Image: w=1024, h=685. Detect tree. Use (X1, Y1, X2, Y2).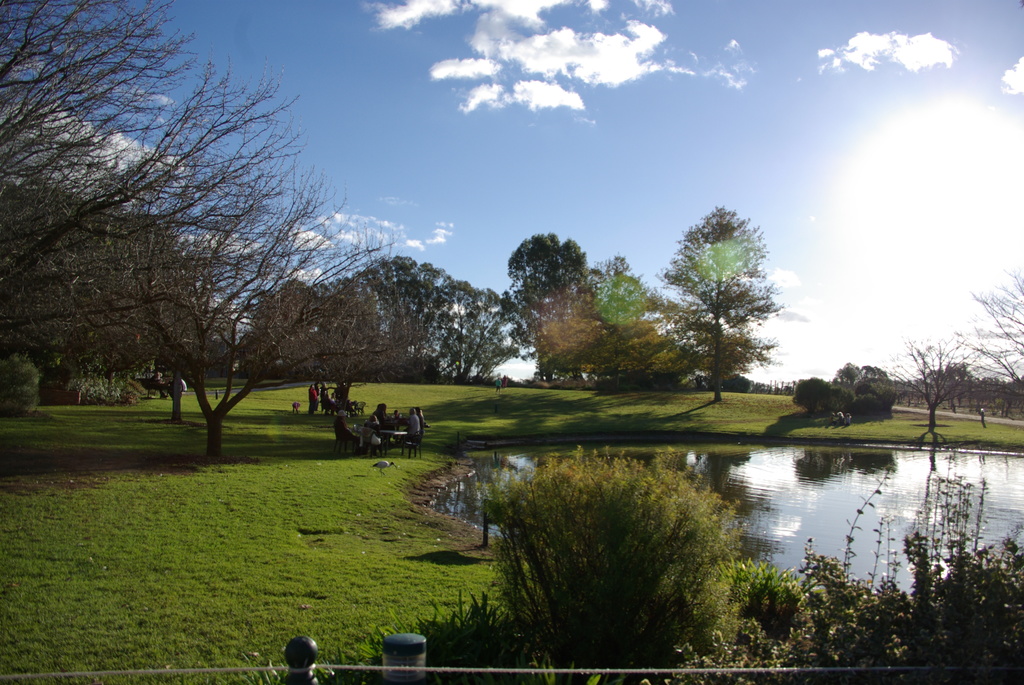
(945, 264, 1023, 420).
